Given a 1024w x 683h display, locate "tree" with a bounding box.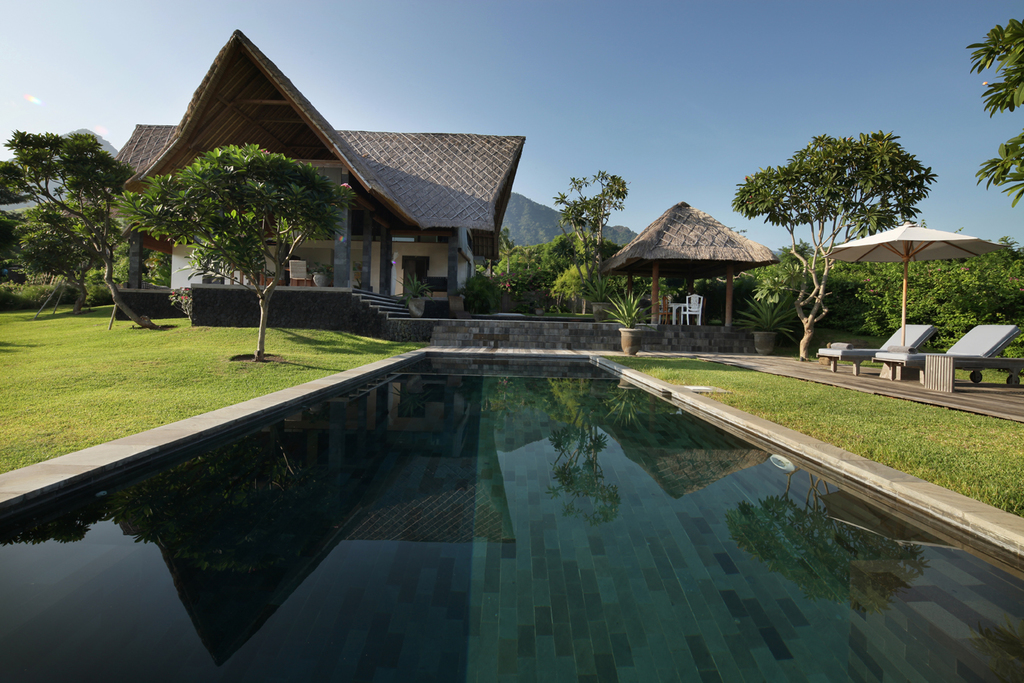
Located: bbox=[0, 128, 169, 333].
